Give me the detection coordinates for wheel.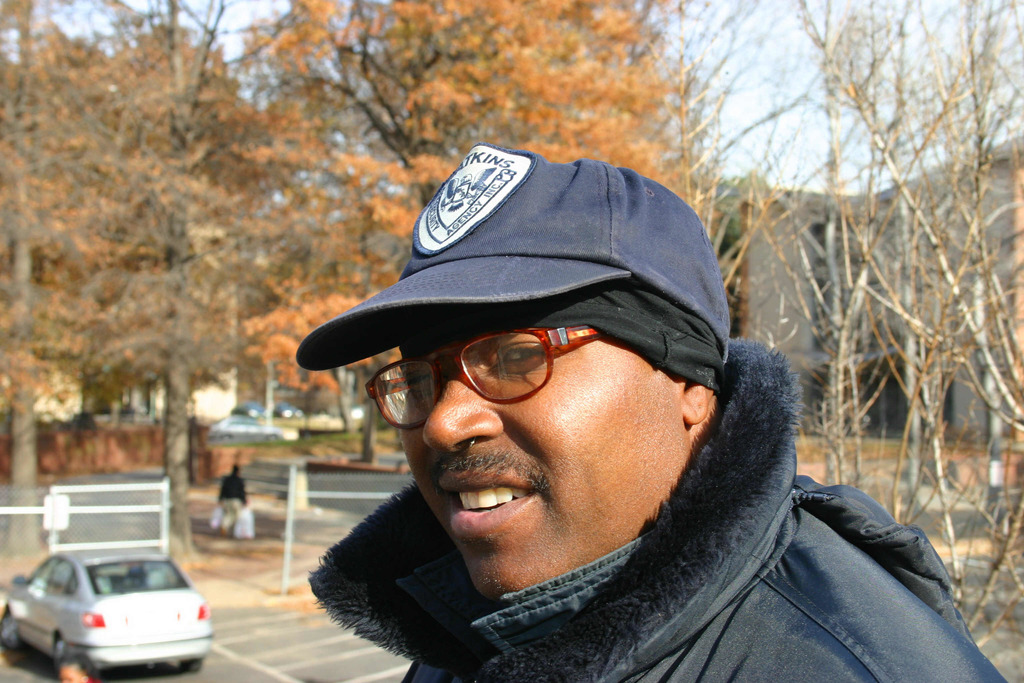
0, 614, 31, 652.
